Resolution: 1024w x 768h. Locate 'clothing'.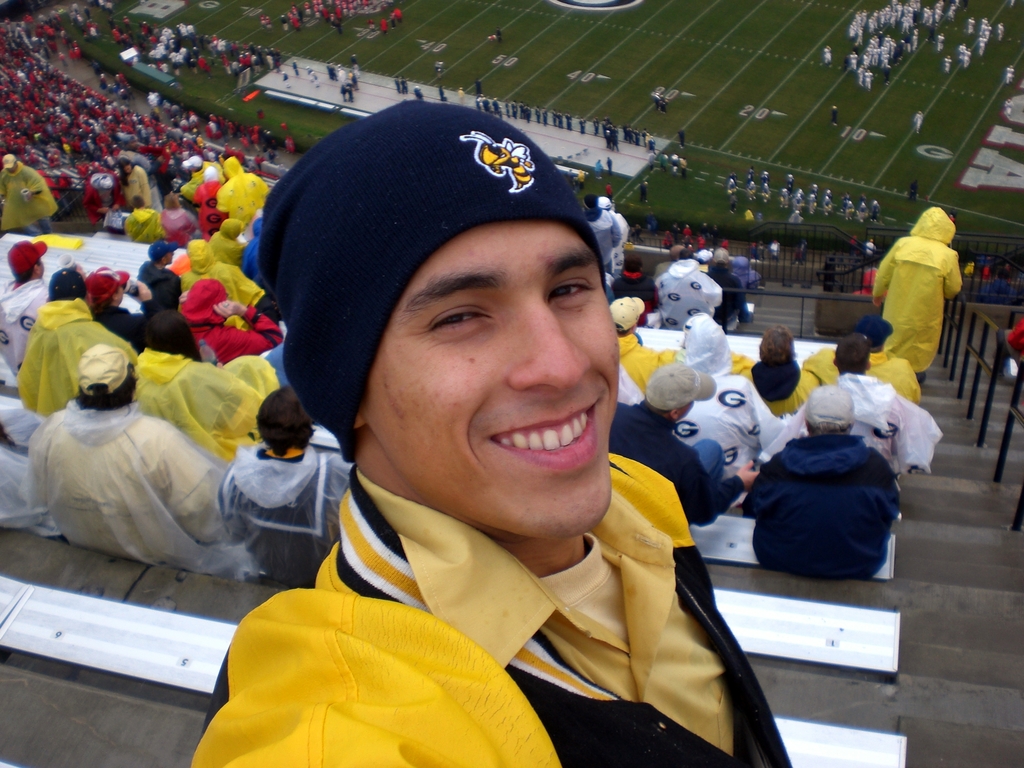
pyautogui.locateOnScreen(860, 198, 867, 221).
